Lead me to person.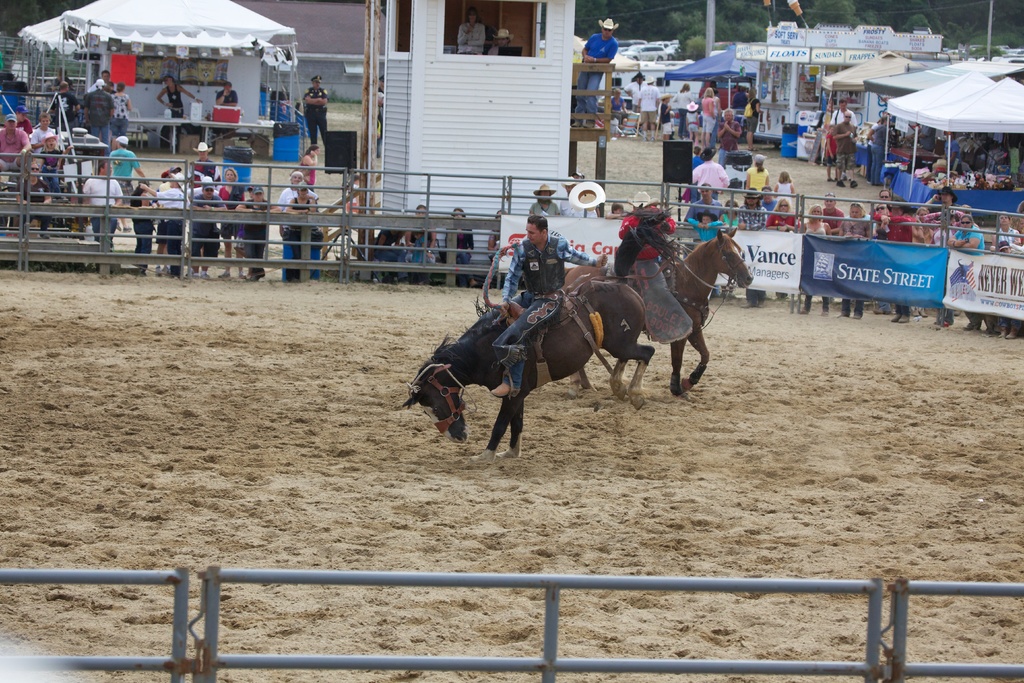
Lead to (x1=404, y1=204, x2=438, y2=287).
